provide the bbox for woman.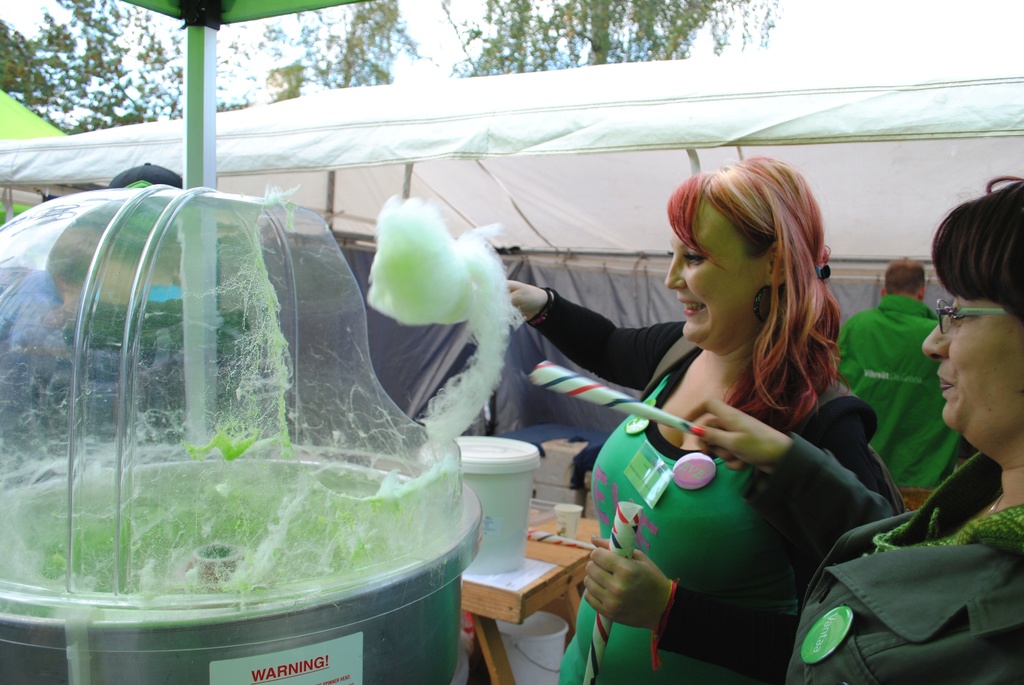
{"x1": 676, "y1": 175, "x2": 1023, "y2": 684}.
